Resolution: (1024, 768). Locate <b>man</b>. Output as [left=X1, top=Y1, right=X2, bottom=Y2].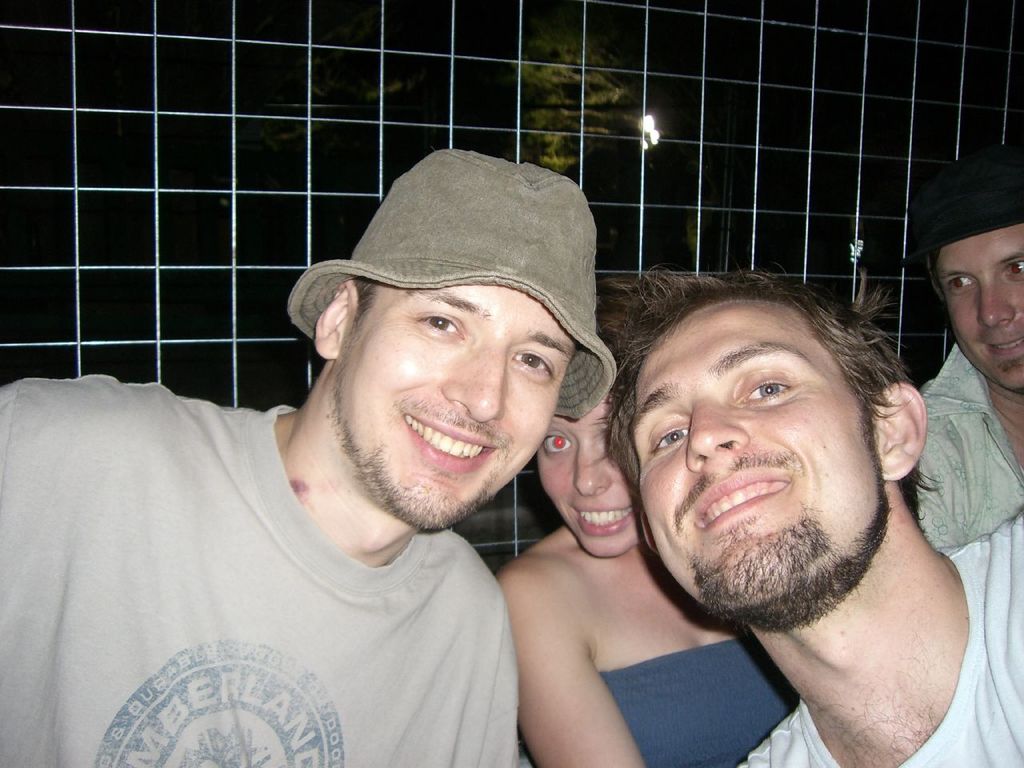
[left=894, top=146, right=1023, bottom=556].
